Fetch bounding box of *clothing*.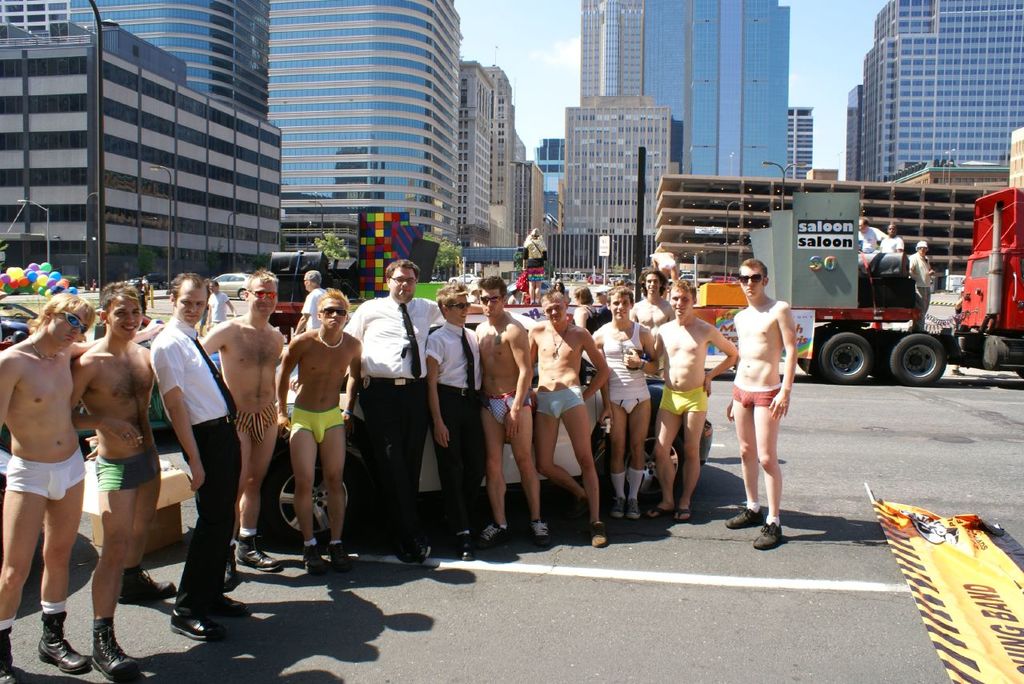
Bbox: Rect(293, 406, 350, 444).
